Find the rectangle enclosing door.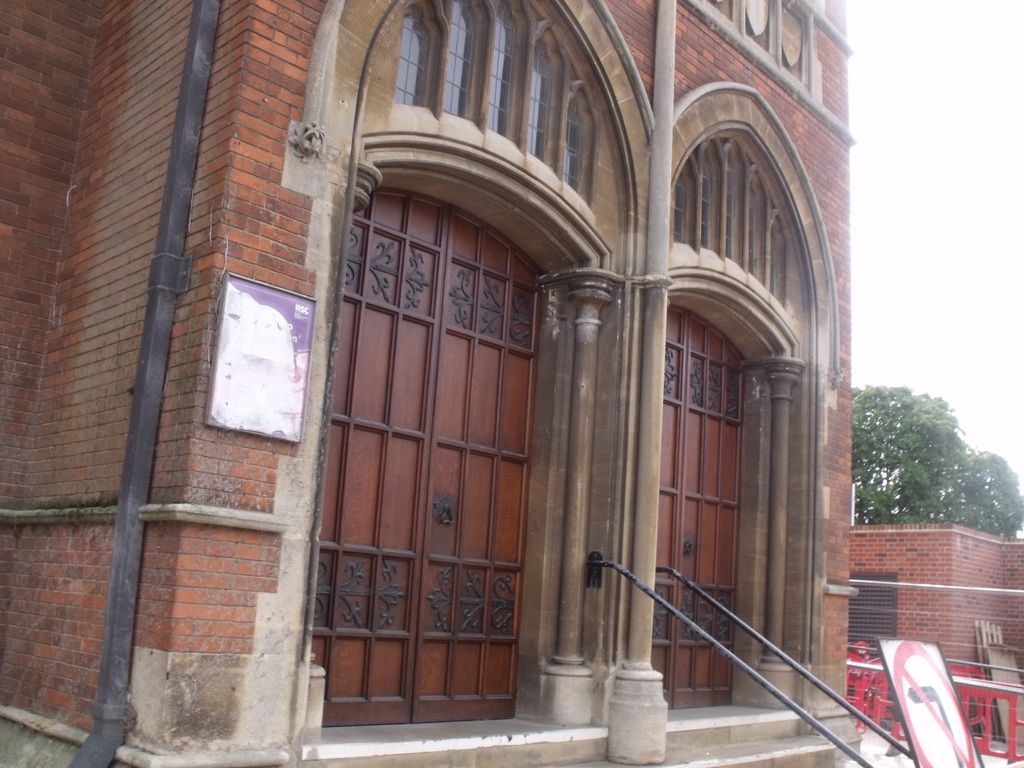
(299, 161, 543, 749).
